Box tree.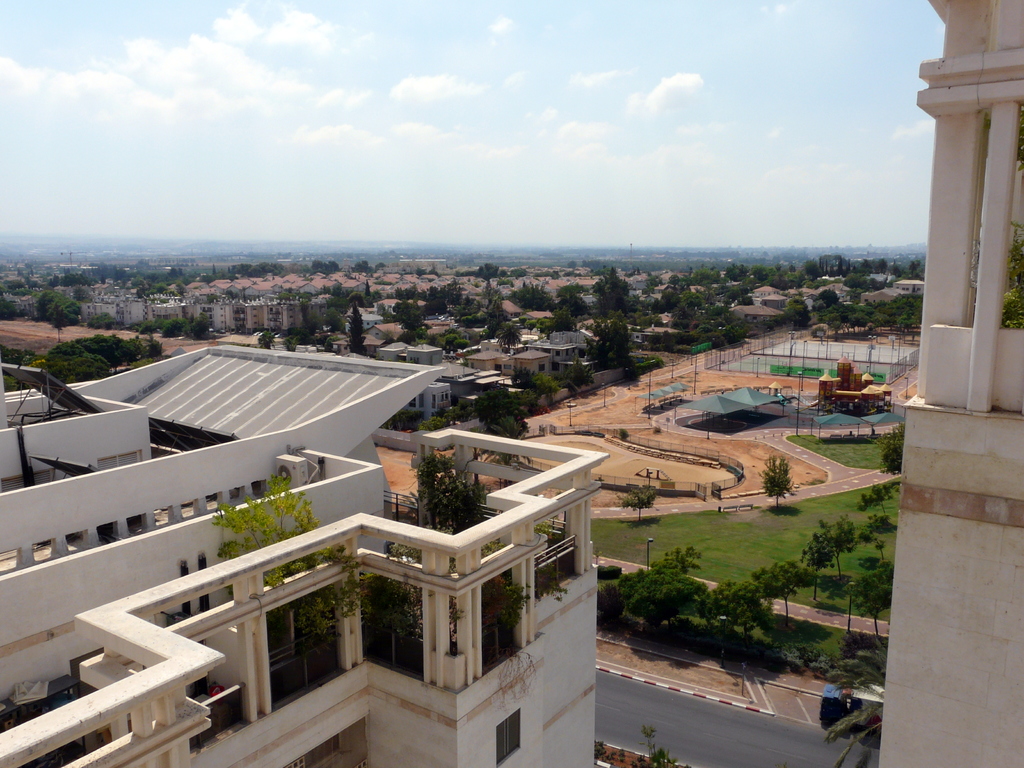
select_region(589, 266, 651, 323).
